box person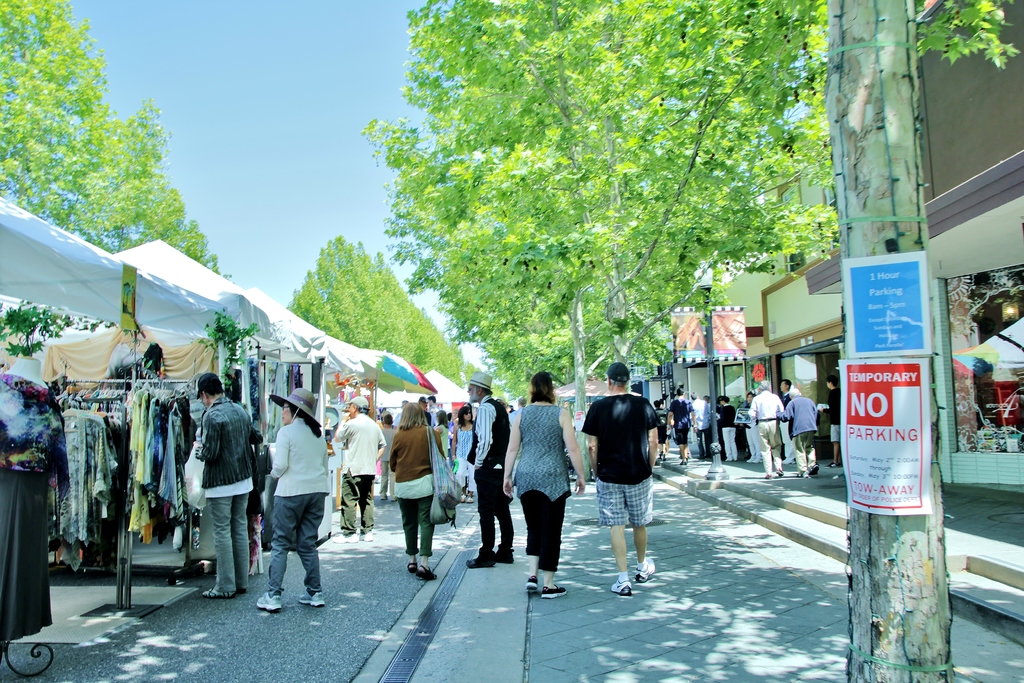
rect(756, 378, 788, 477)
